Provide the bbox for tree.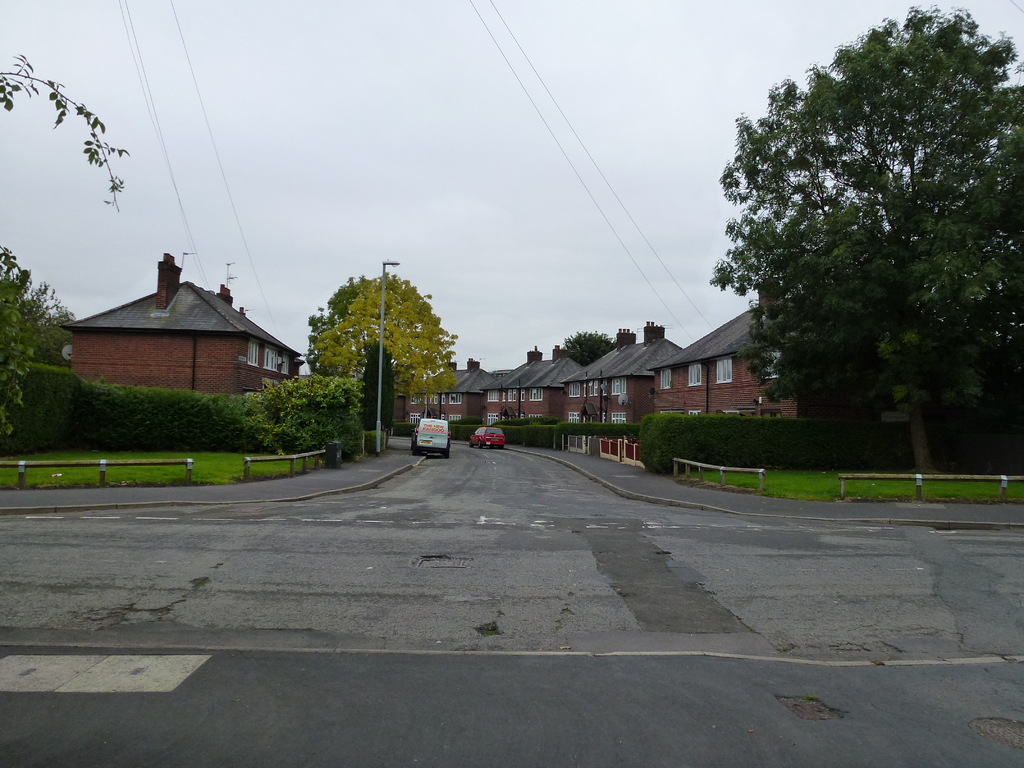
310 268 461 394.
